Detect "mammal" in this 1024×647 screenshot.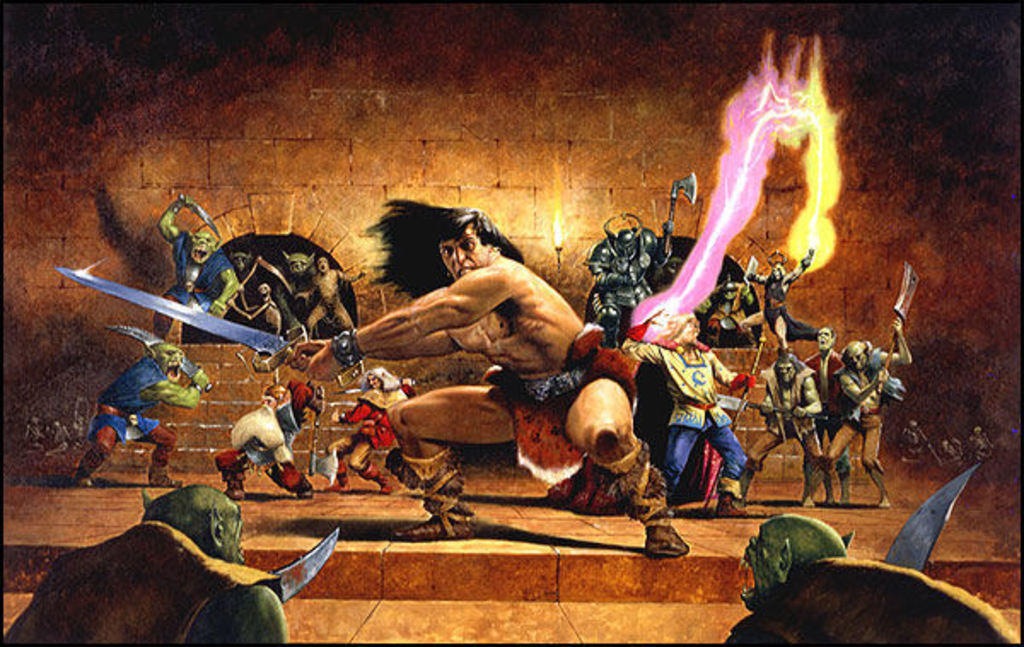
Detection: select_region(295, 256, 365, 338).
